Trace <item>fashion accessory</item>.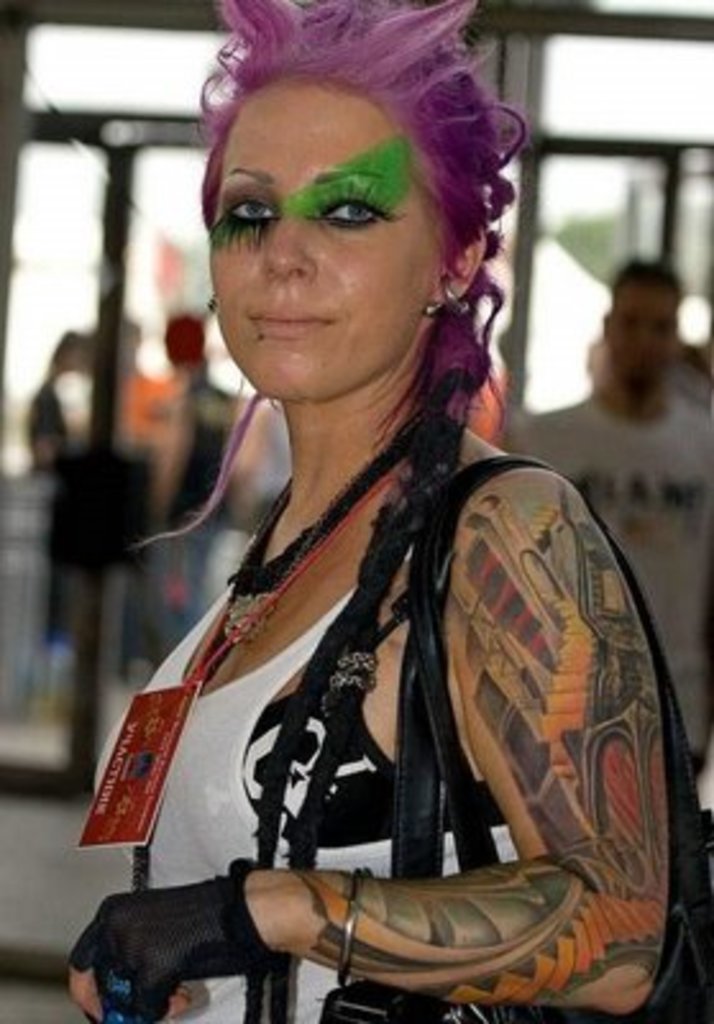
Traced to Rect(425, 271, 473, 315).
